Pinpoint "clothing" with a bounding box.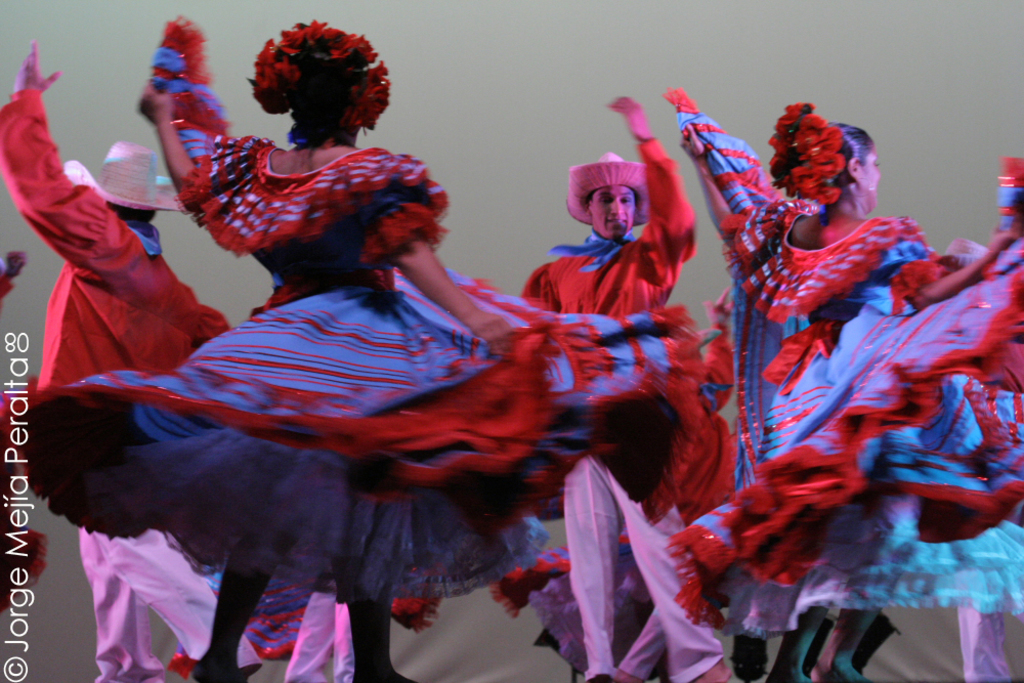
locate(284, 590, 349, 682).
